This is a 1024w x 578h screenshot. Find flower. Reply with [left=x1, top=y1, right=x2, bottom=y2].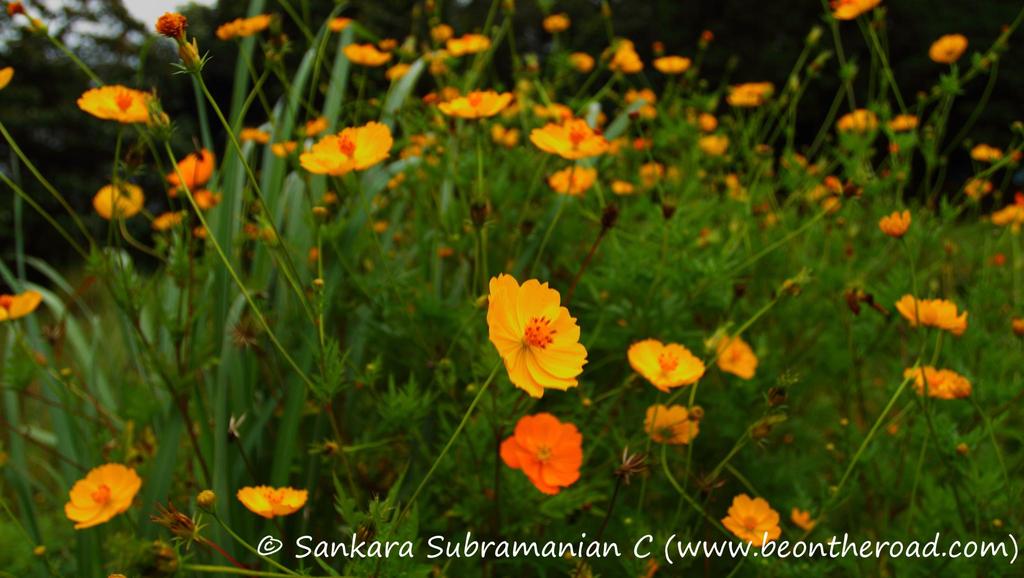
[left=273, top=139, right=294, bottom=160].
